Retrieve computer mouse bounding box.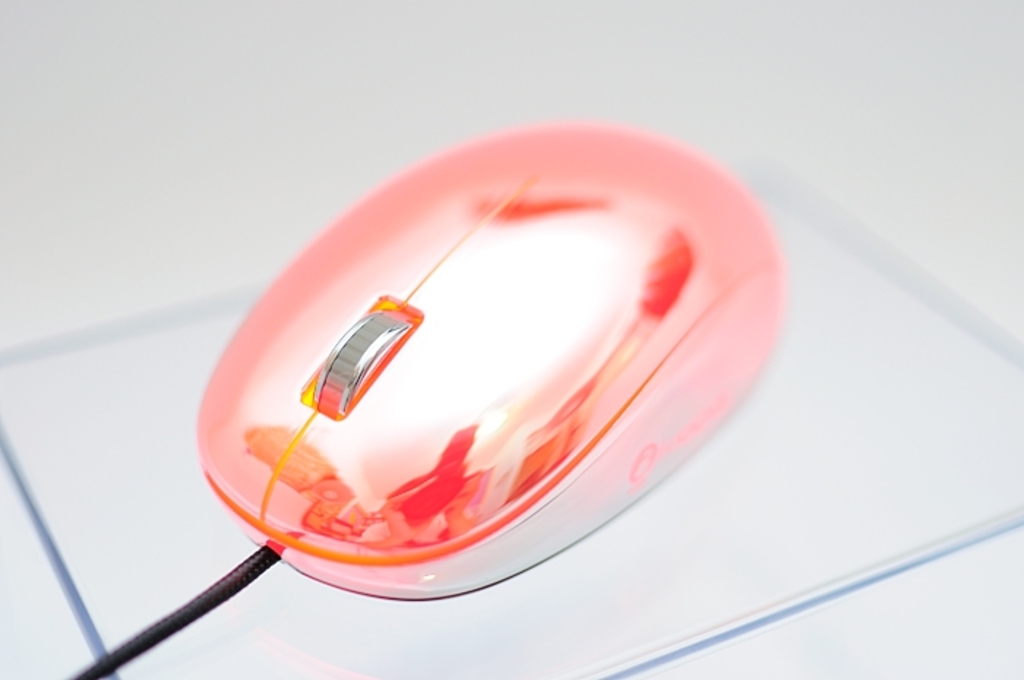
Bounding box: {"left": 189, "top": 108, "right": 790, "bottom": 605}.
